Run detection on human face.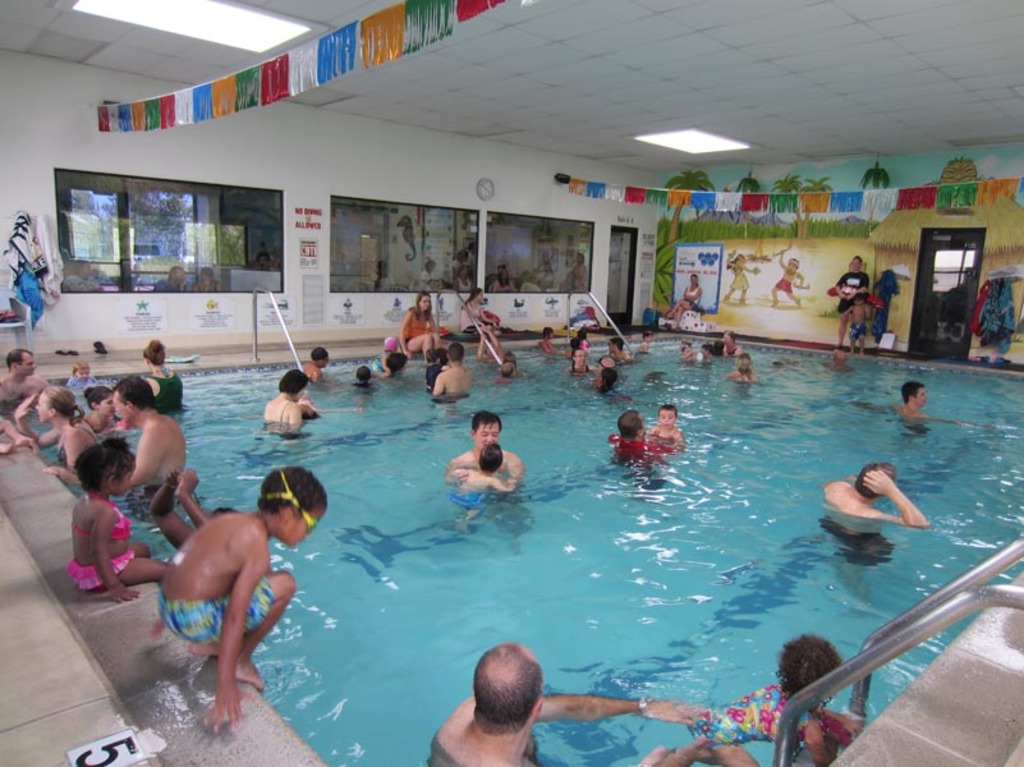
Result: 97:396:116:415.
